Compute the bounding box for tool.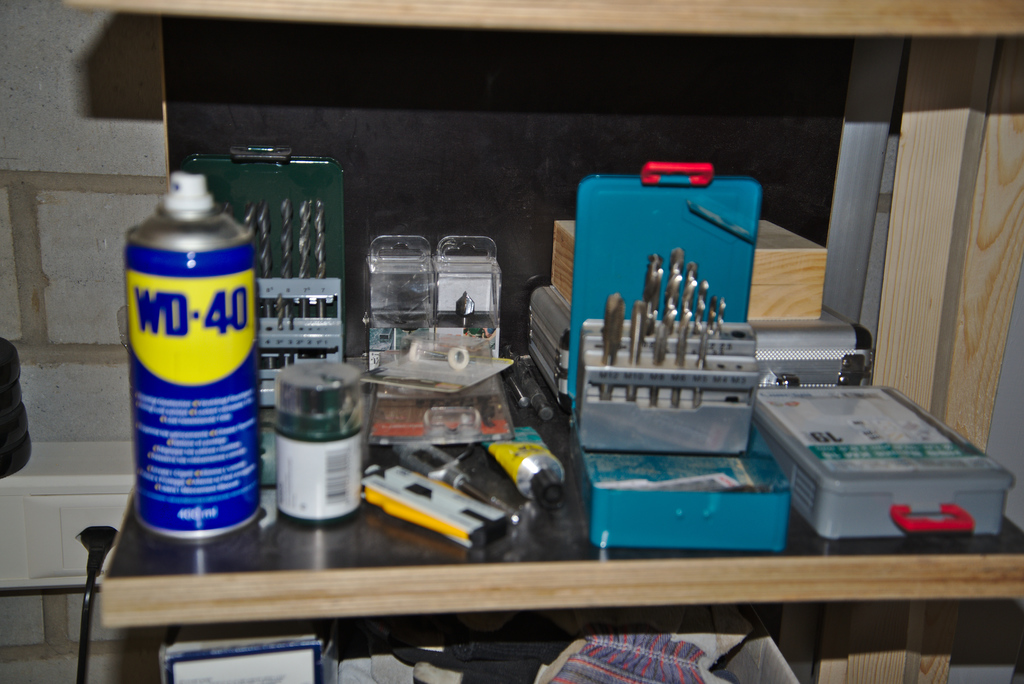
598:289:635:414.
